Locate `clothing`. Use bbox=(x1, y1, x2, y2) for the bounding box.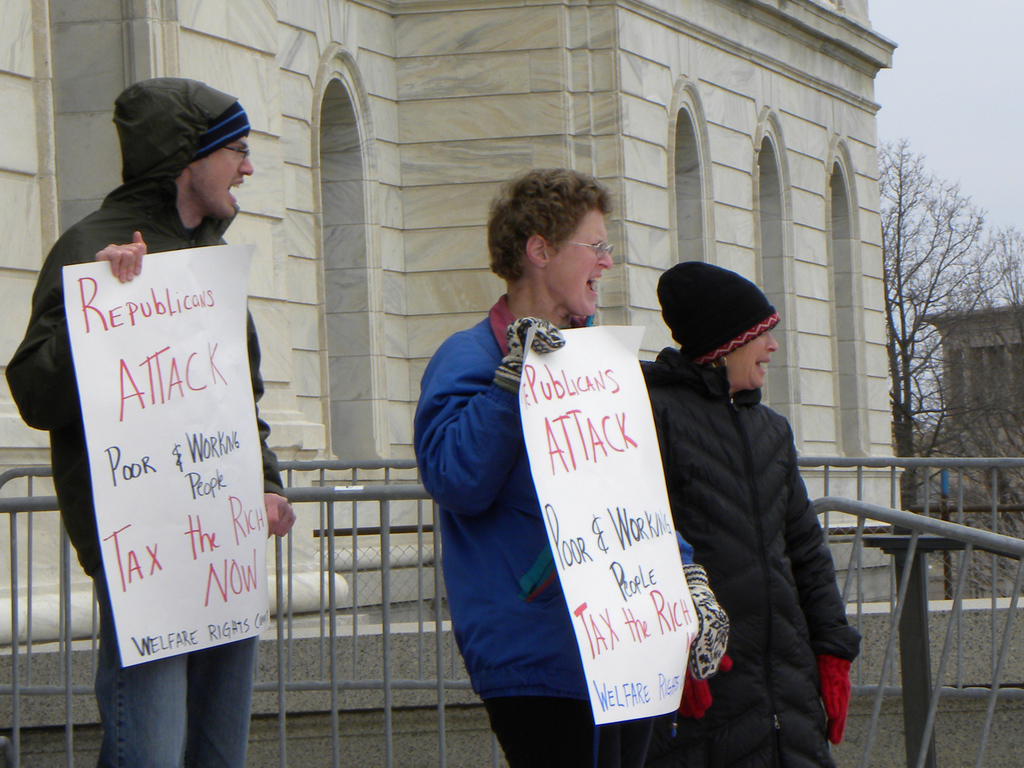
bbox=(634, 298, 863, 767).
